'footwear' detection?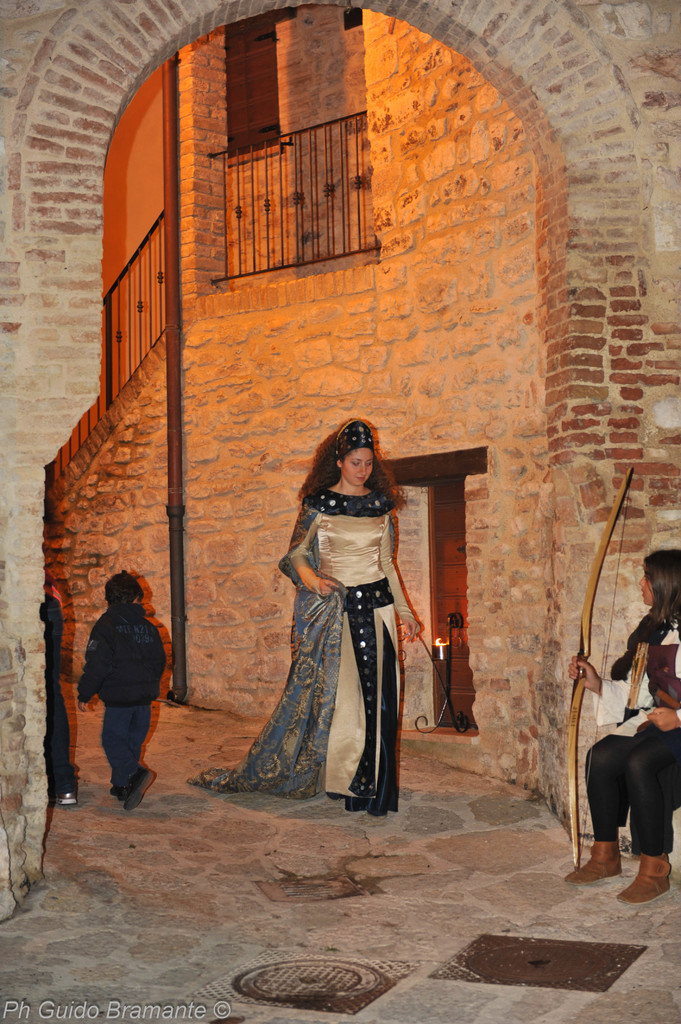
bbox=(47, 790, 76, 803)
